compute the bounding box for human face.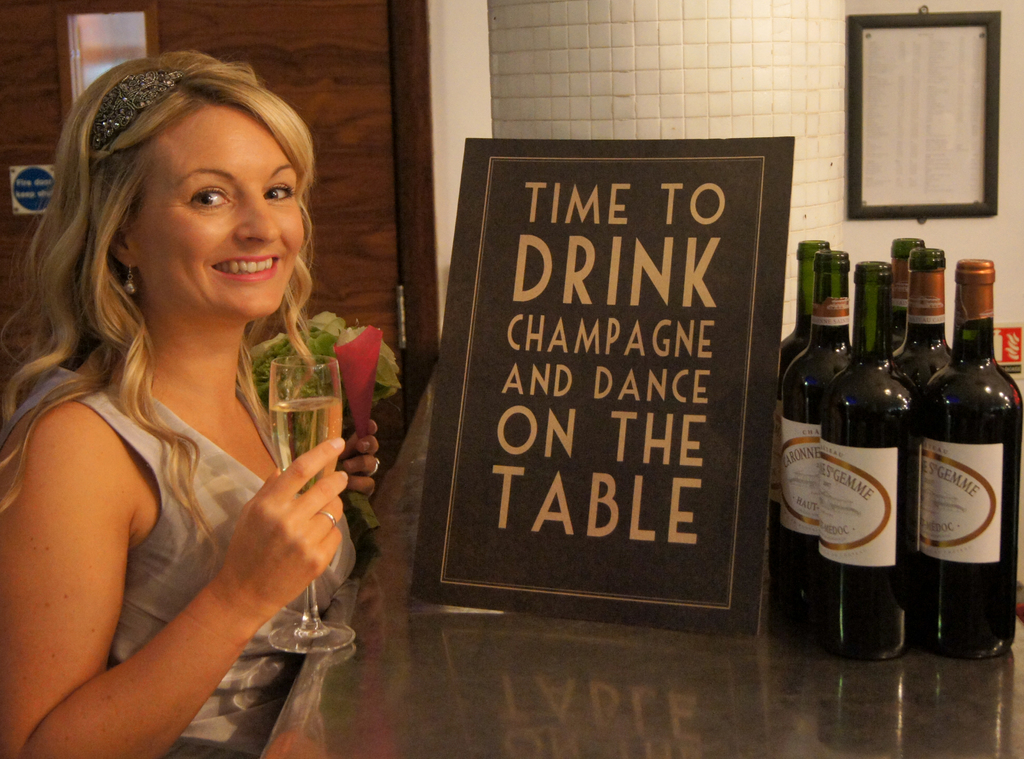
{"x1": 131, "y1": 101, "x2": 303, "y2": 313}.
